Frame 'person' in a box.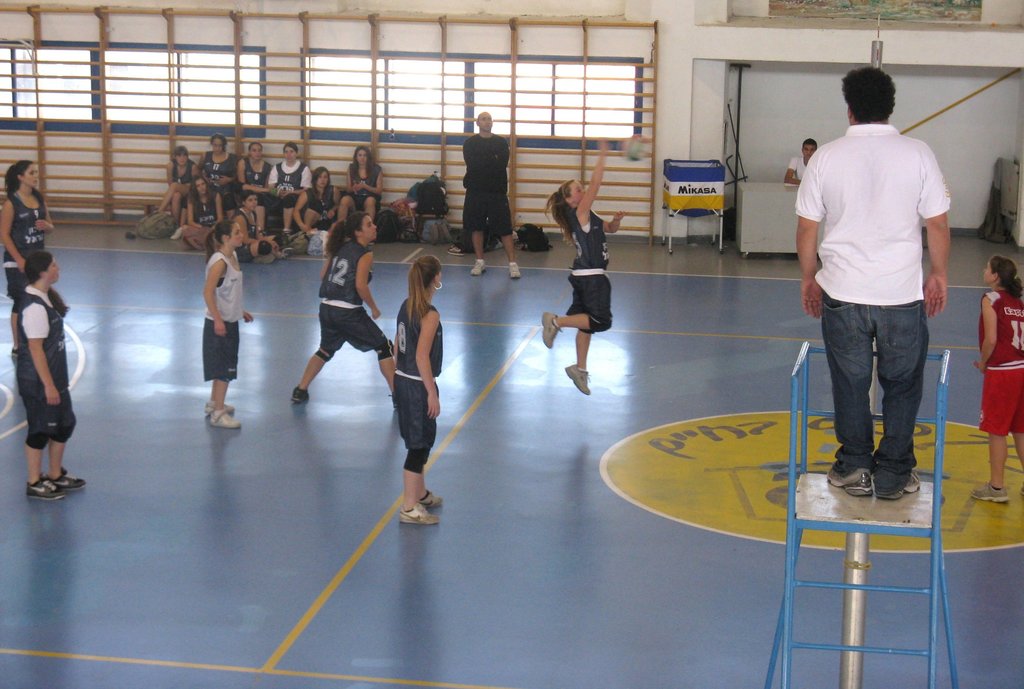
<region>292, 167, 339, 237</region>.
